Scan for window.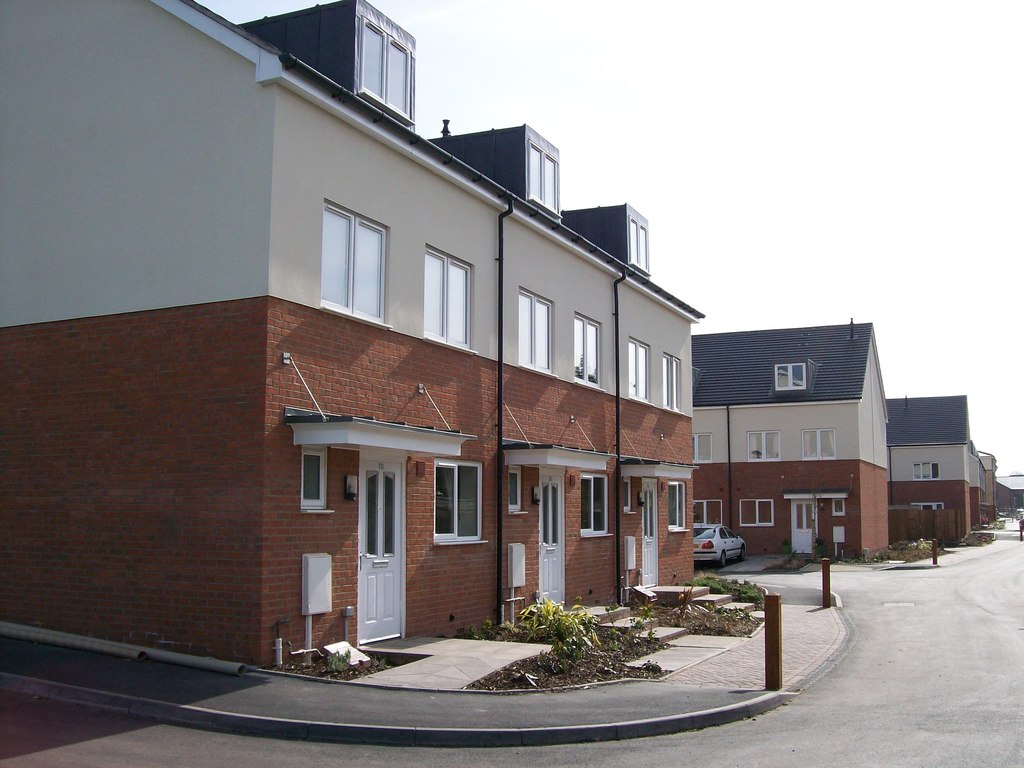
Scan result: box(624, 480, 636, 515).
